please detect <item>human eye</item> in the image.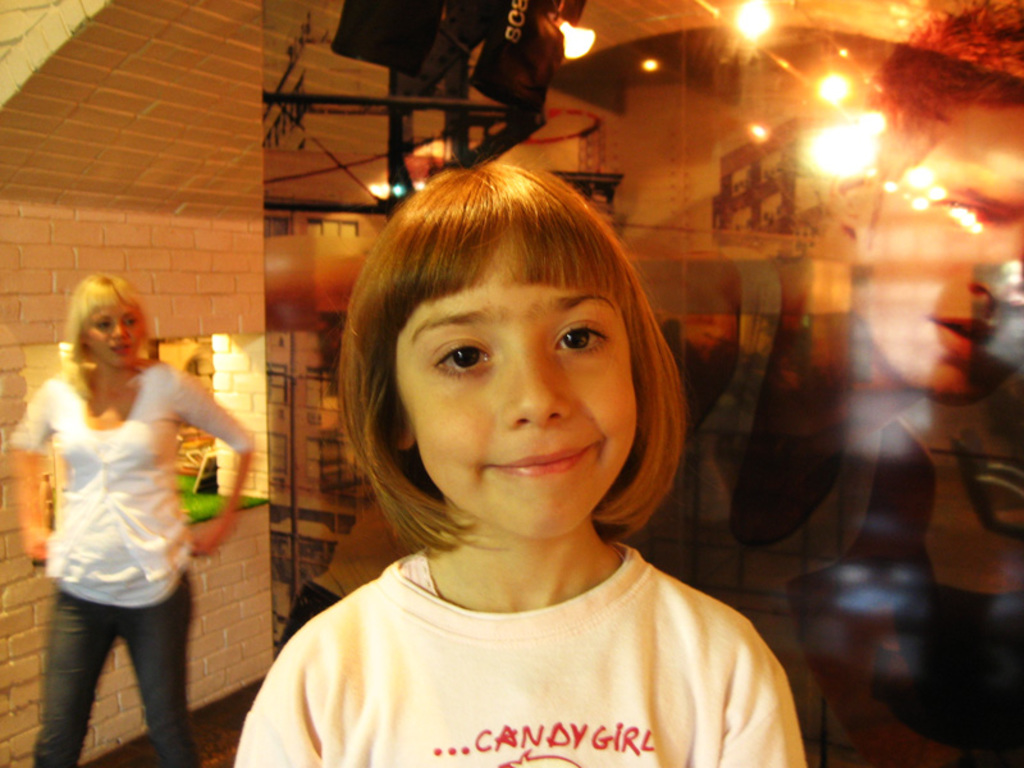
(x1=90, y1=314, x2=111, y2=335).
